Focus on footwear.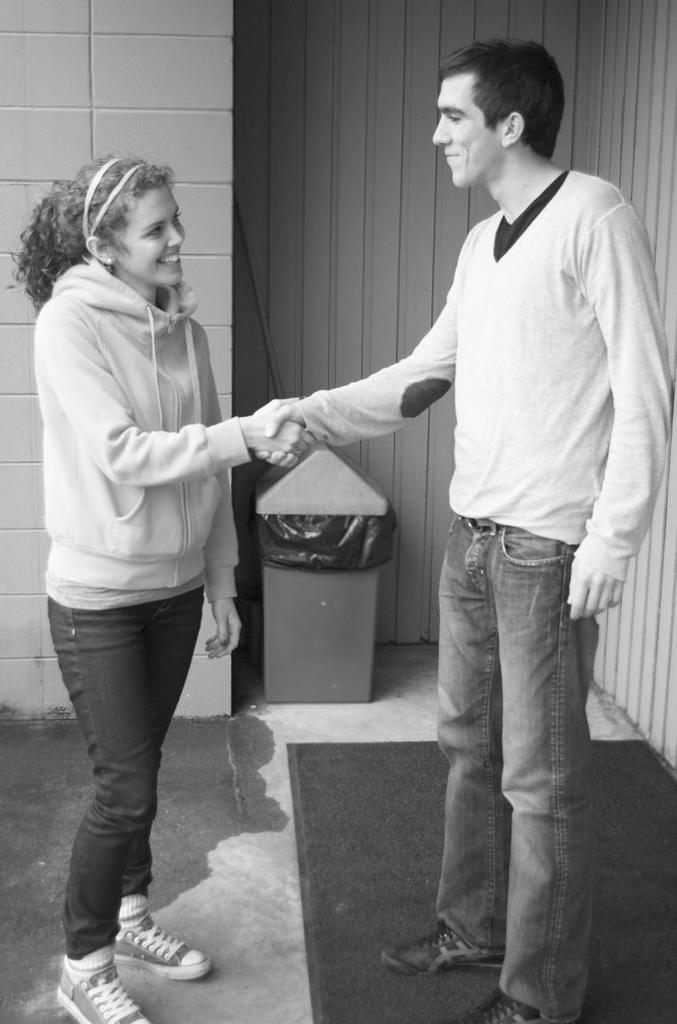
Focused at select_region(454, 987, 555, 1023).
